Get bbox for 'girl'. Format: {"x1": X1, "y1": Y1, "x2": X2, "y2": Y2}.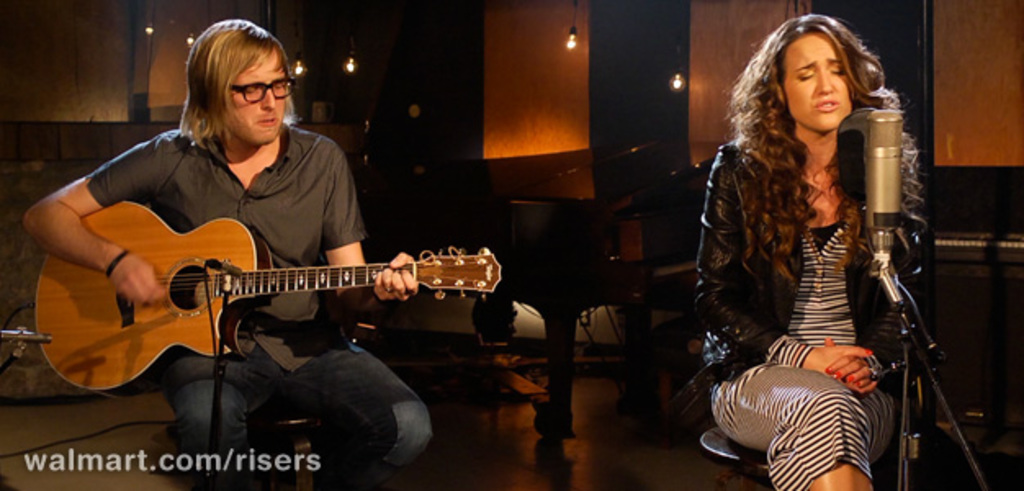
{"x1": 698, "y1": 16, "x2": 927, "y2": 489}.
